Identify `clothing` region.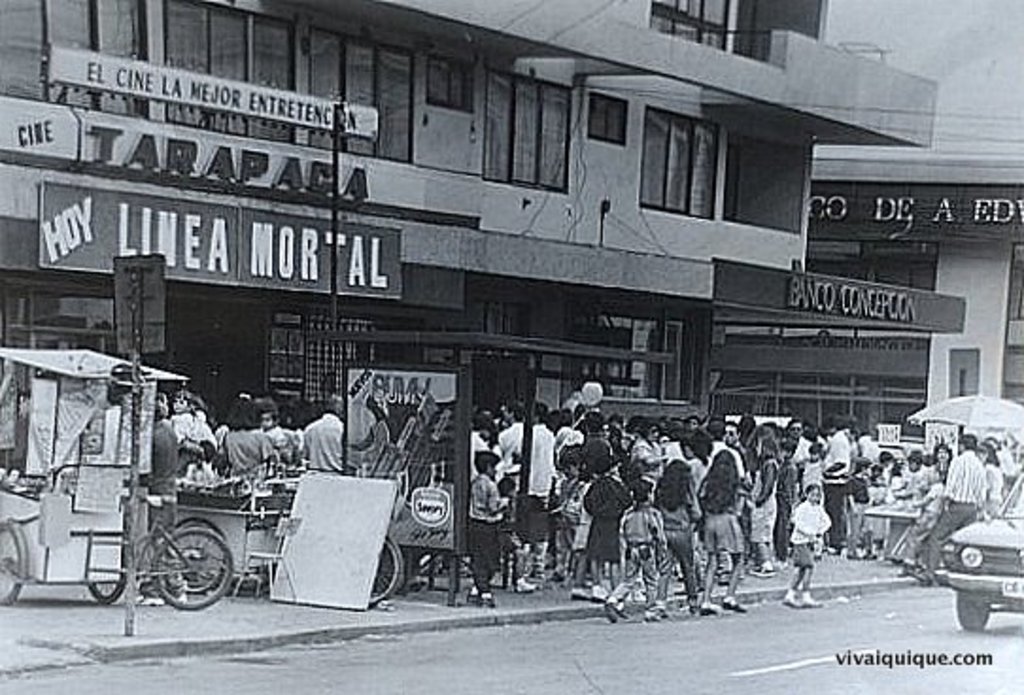
Region: region(465, 470, 506, 587).
